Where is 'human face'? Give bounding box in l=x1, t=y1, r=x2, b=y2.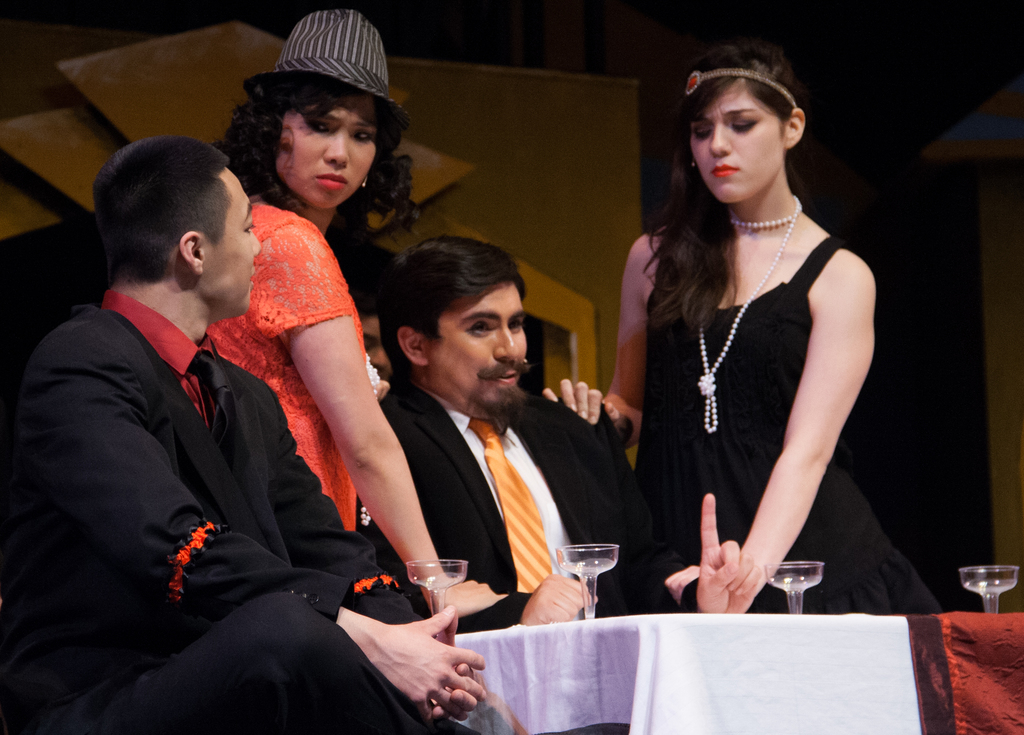
l=273, t=94, r=378, b=208.
